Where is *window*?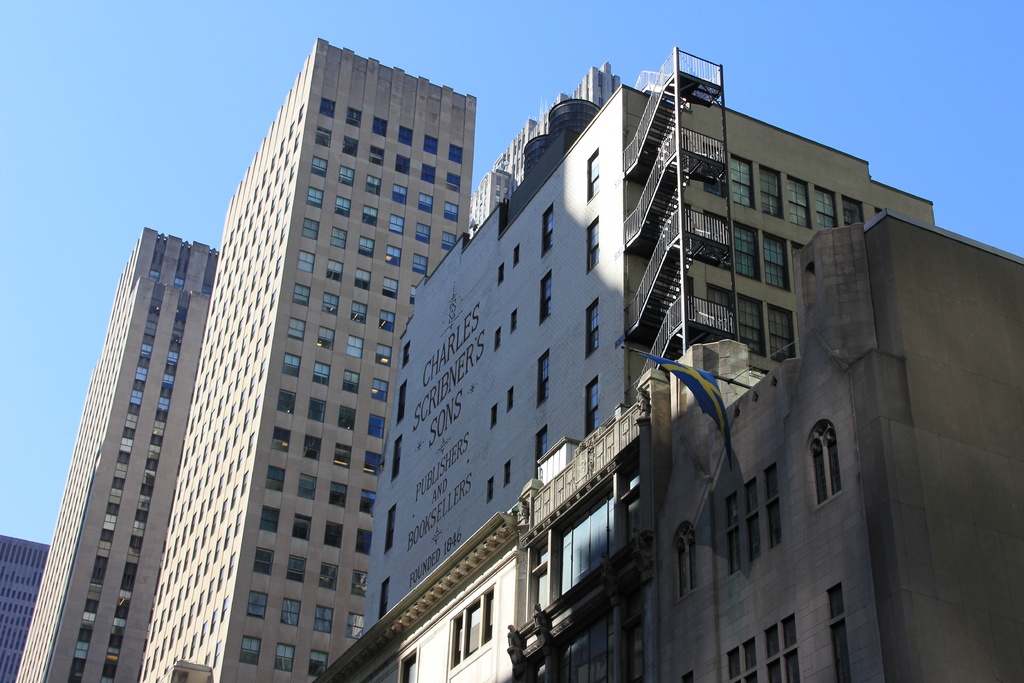
[292, 252, 312, 270].
